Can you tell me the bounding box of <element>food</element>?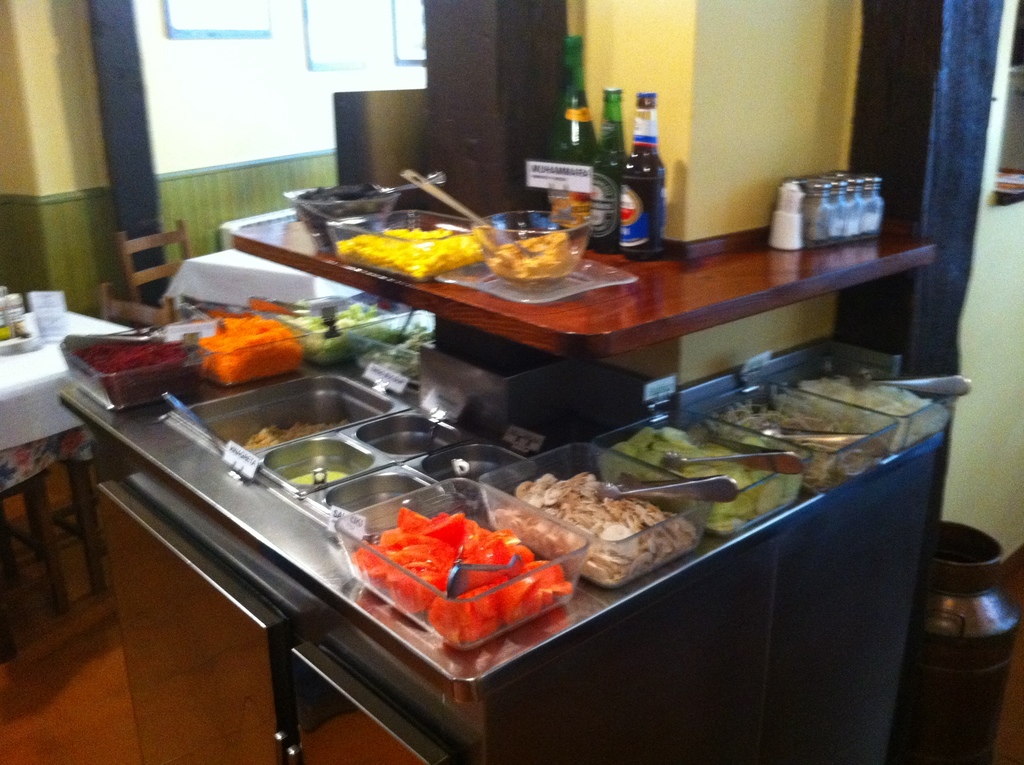
bbox=[196, 315, 305, 386].
